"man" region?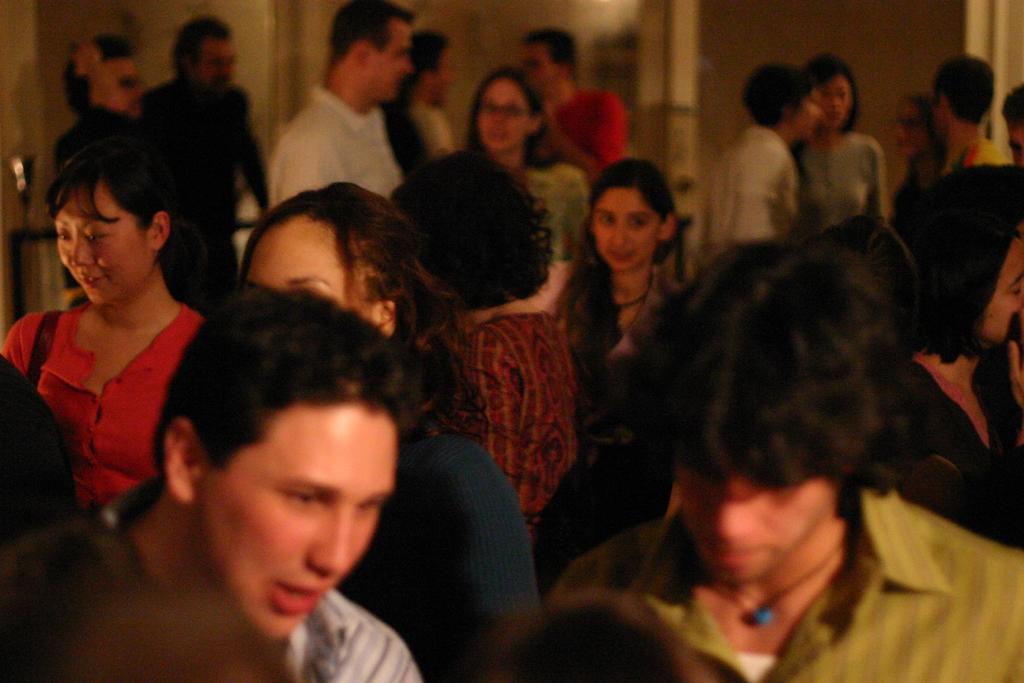
(136, 281, 428, 682)
